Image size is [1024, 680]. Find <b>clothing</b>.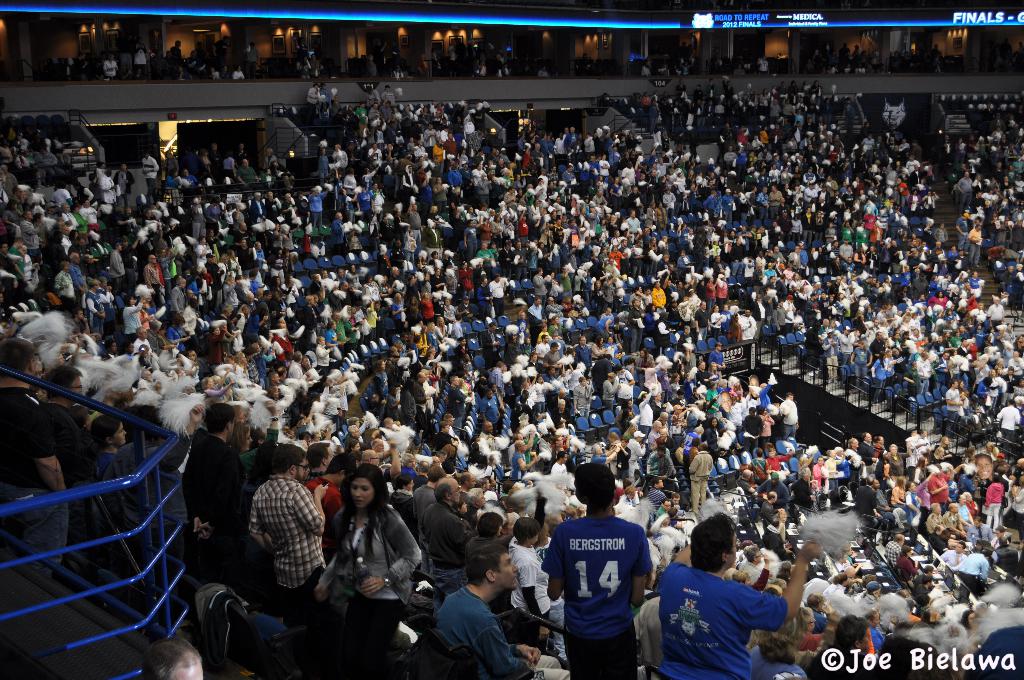
<bbox>707, 190, 721, 218</bbox>.
